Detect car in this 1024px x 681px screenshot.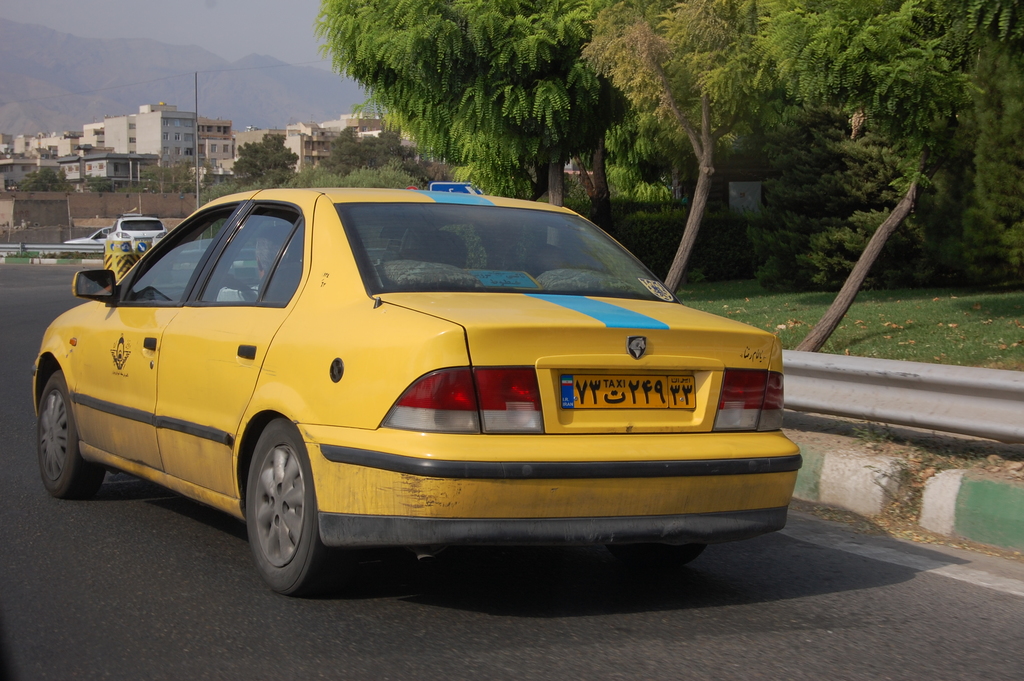
Detection: 63 227 118 242.
